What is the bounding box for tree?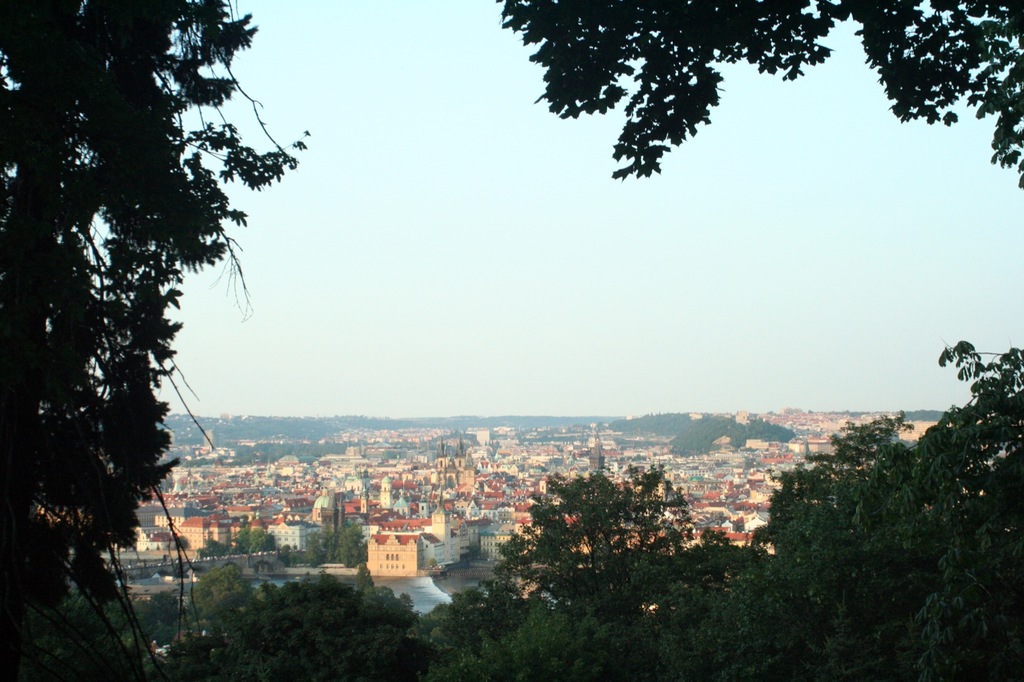
l=11, t=3, r=298, b=634.
